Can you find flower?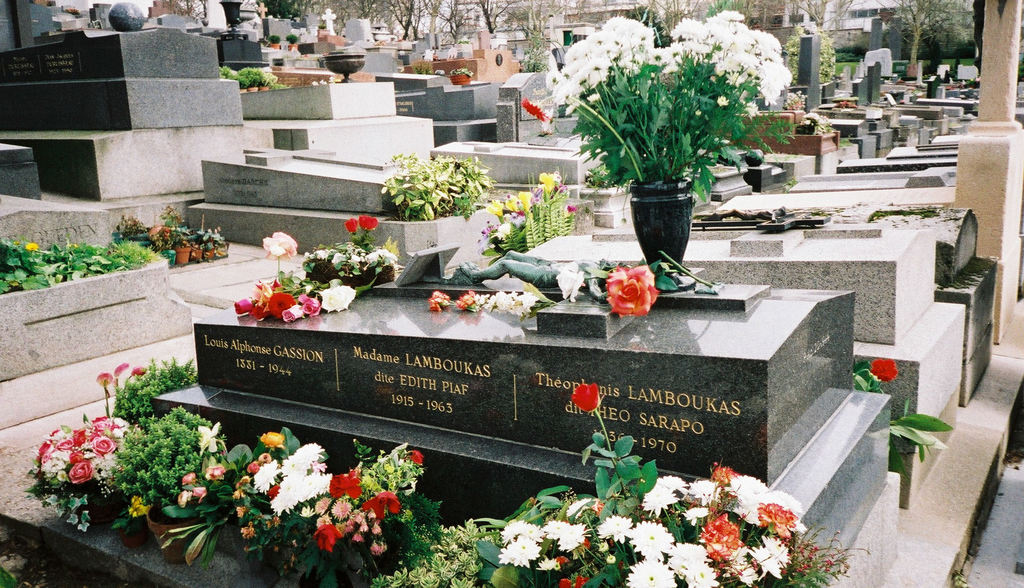
Yes, bounding box: [301,286,328,320].
